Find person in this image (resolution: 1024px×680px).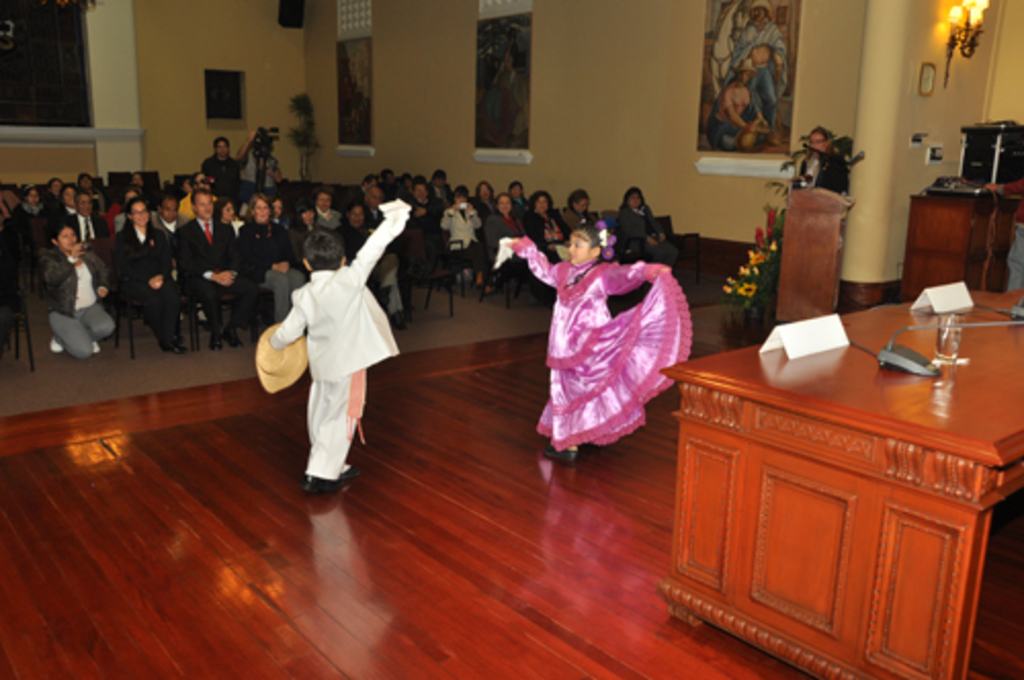
box=[174, 170, 215, 229].
